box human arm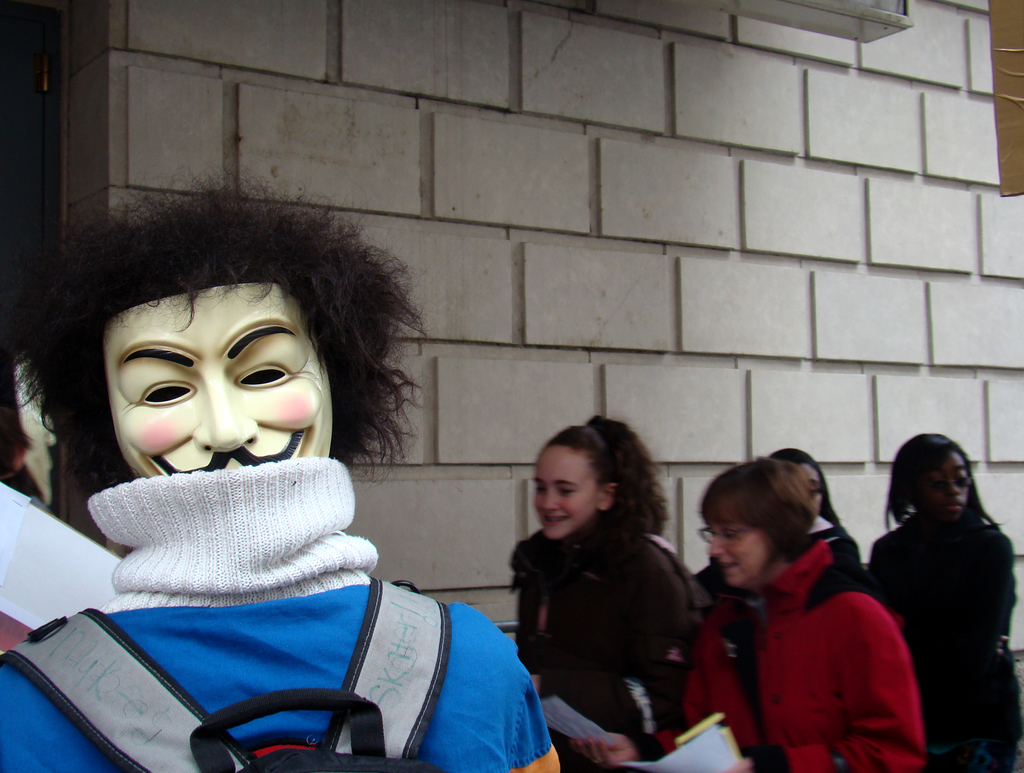
bbox(723, 594, 925, 772)
